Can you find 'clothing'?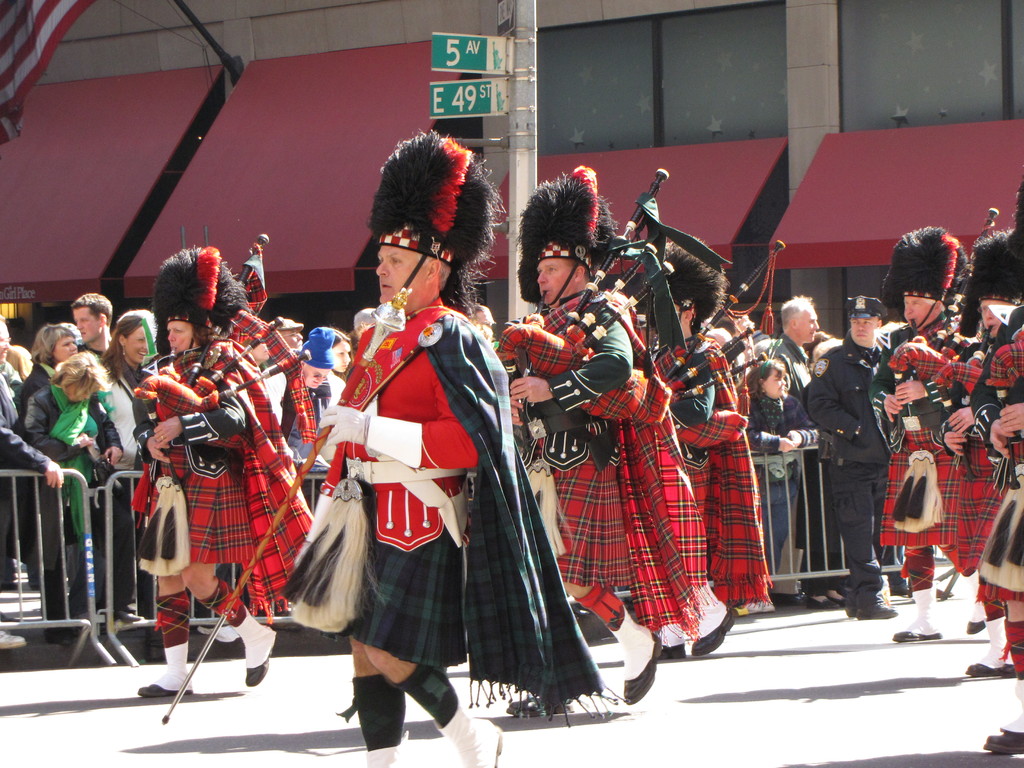
Yes, bounding box: [941,336,1005,577].
